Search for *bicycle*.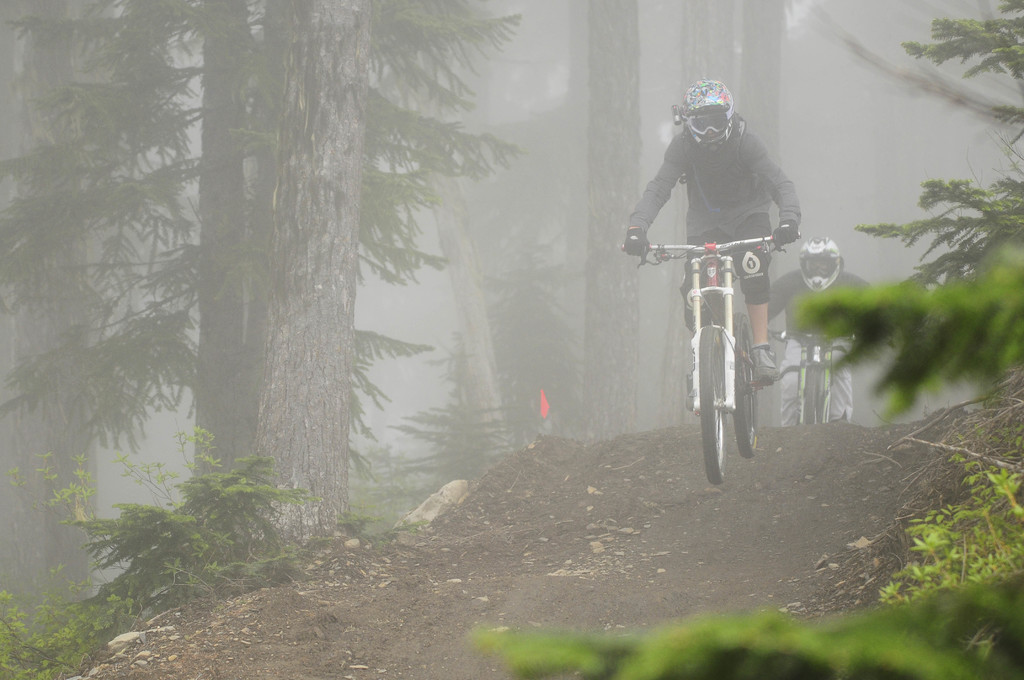
Found at [619,232,800,483].
